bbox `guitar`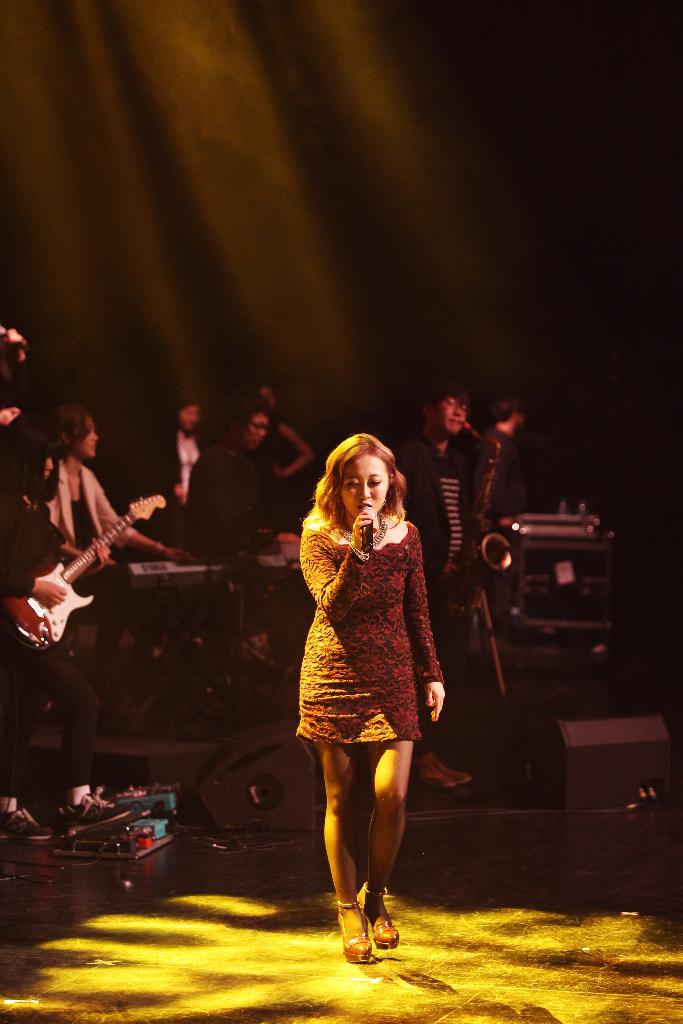
<box>4,490,167,652</box>
